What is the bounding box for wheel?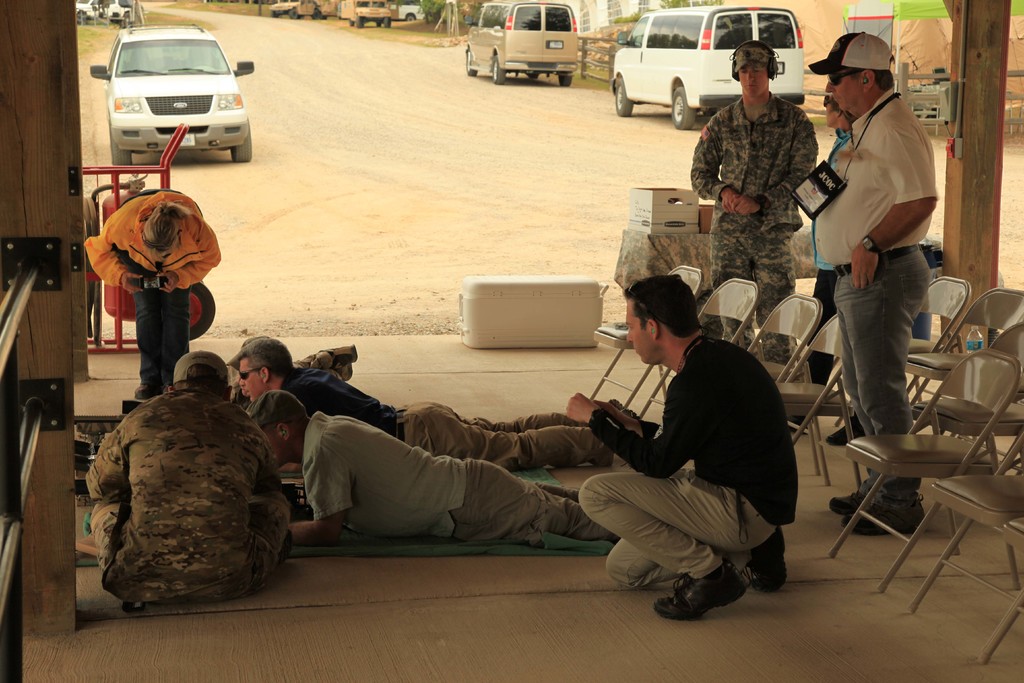
[left=671, top=87, right=696, bottom=133].
